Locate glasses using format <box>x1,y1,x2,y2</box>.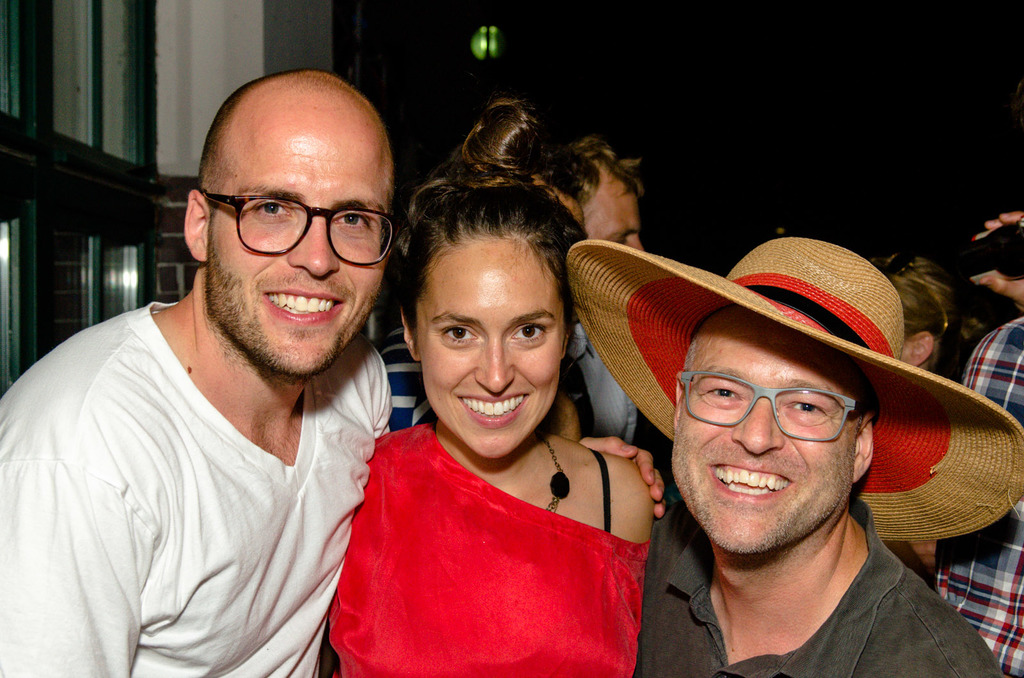
<box>188,179,387,256</box>.
